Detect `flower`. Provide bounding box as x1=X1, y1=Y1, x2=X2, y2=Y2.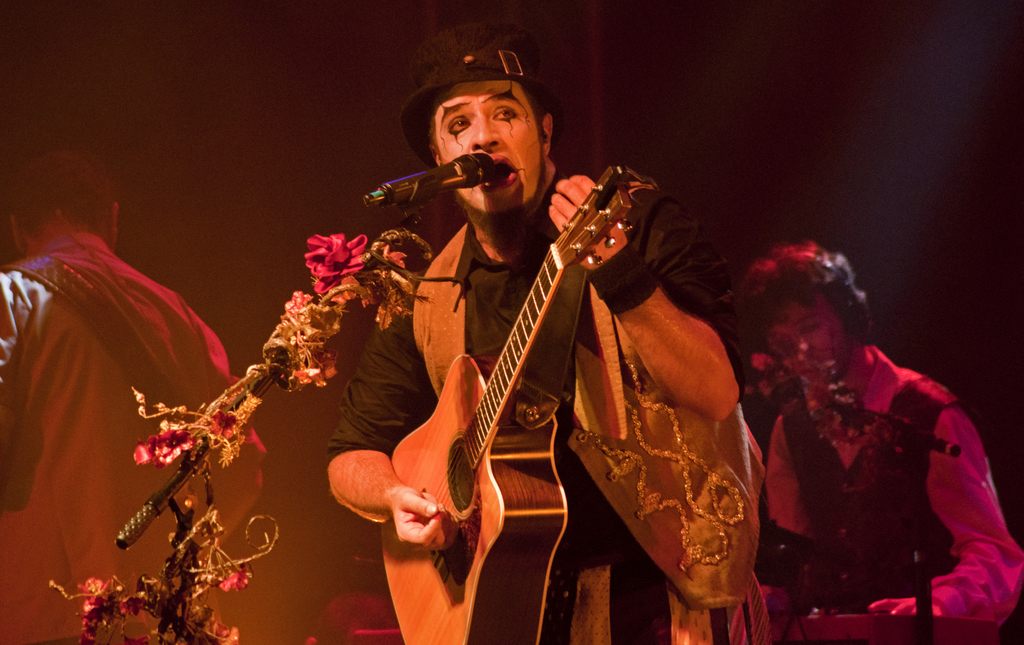
x1=295, y1=357, x2=339, y2=391.
